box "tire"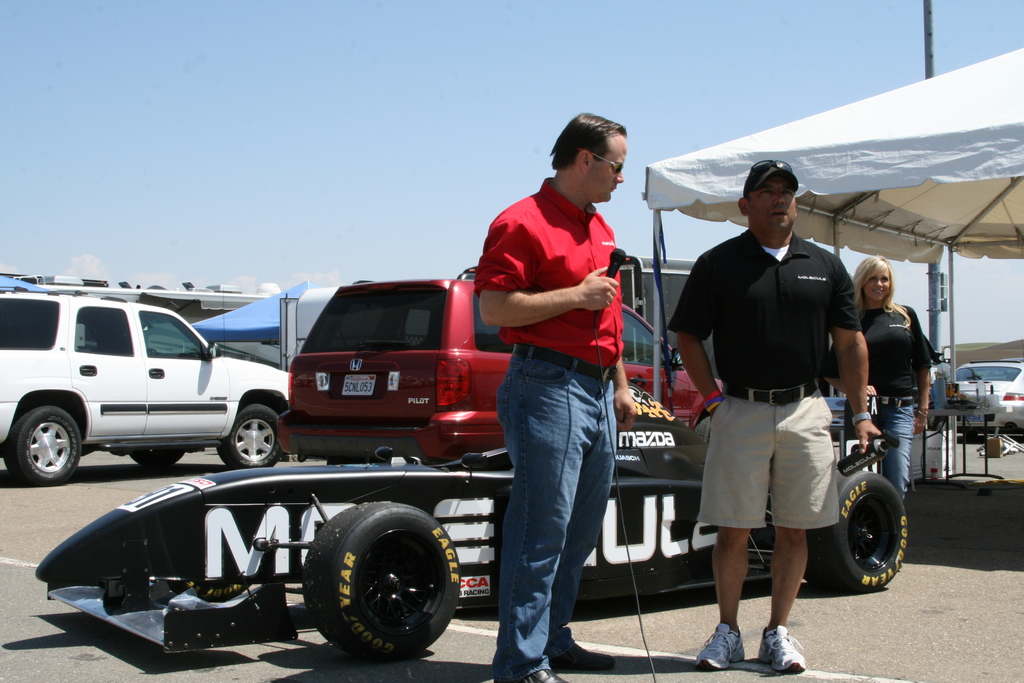
left=219, top=403, right=278, bottom=470
